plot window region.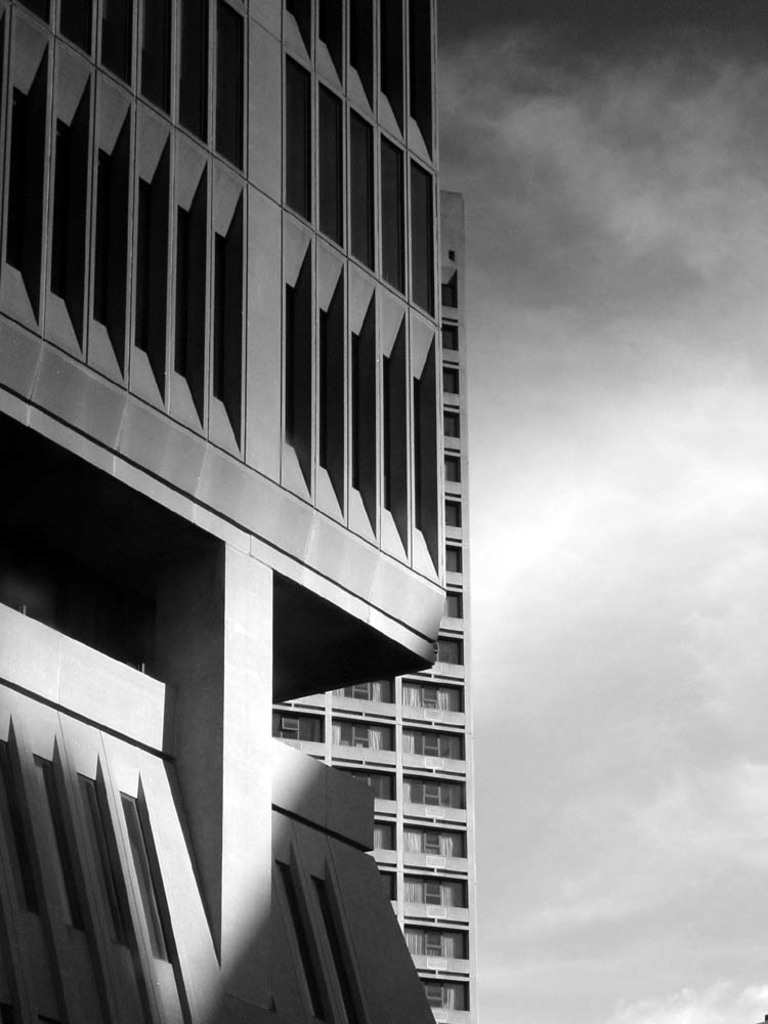
Plotted at [442, 278, 461, 306].
